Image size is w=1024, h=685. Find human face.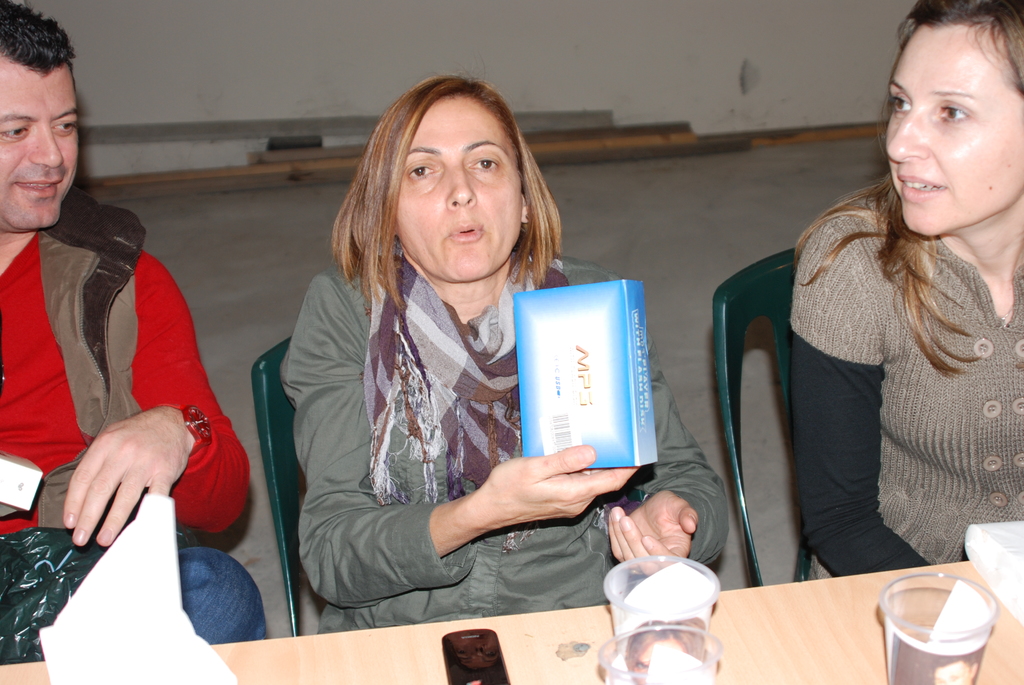
{"left": 389, "top": 92, "right": 520, "bottom": 285}.
